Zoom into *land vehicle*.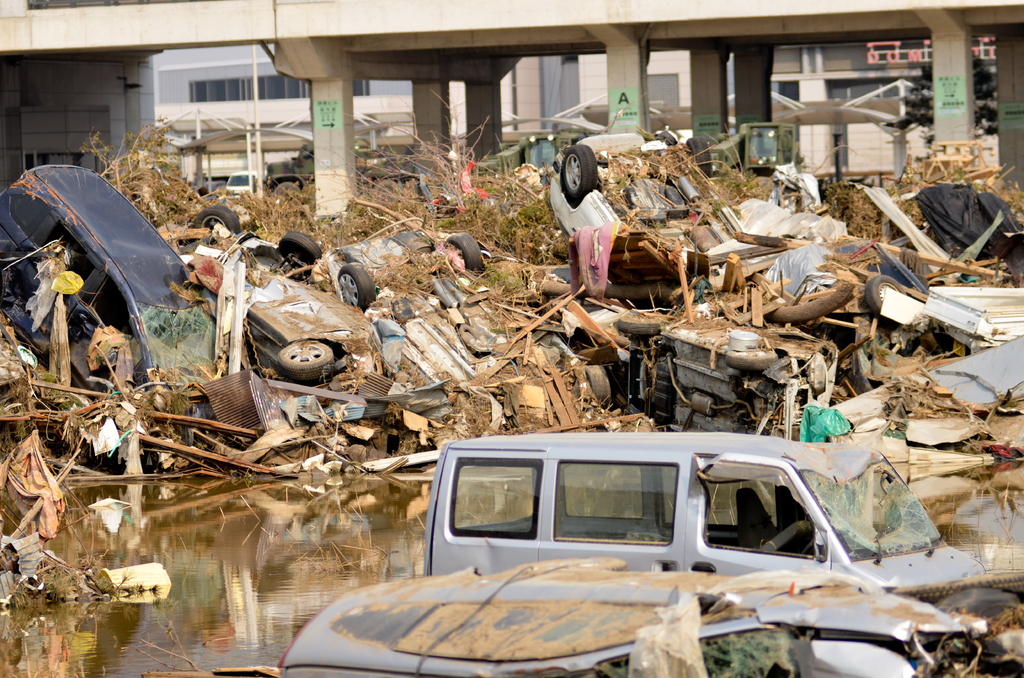
Zoom target: box=[229, 171, 255, 200].
